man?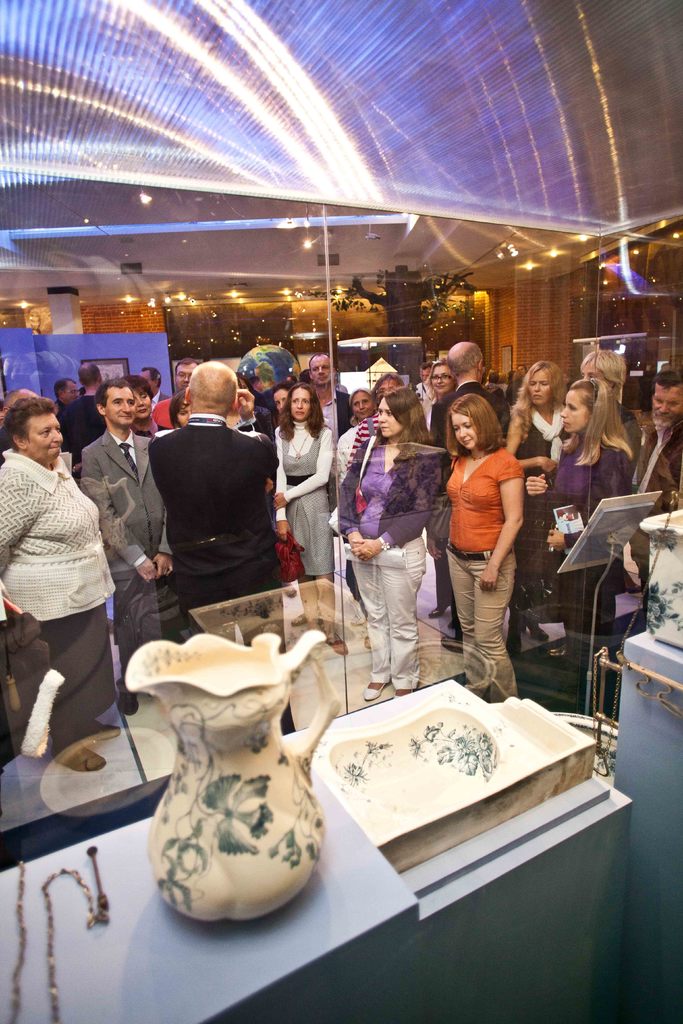
pyautogui.locateOnScreen(247, 373, 271, 410)
